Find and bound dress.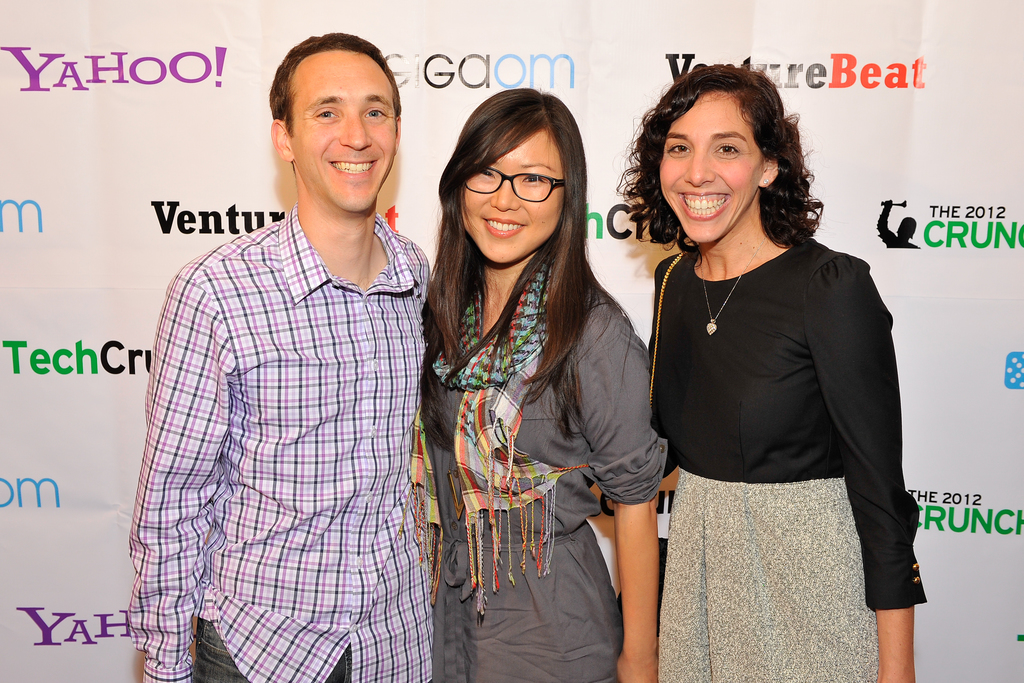
Bound: 616/227/934/682.
